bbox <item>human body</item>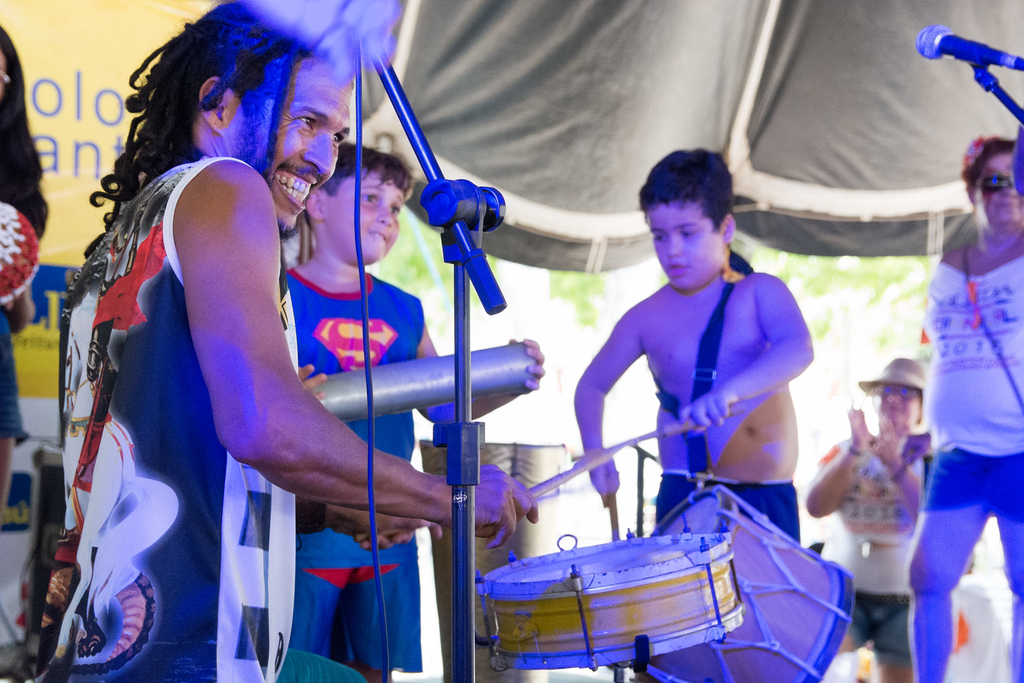
detection(71, 19, 408, 659)
